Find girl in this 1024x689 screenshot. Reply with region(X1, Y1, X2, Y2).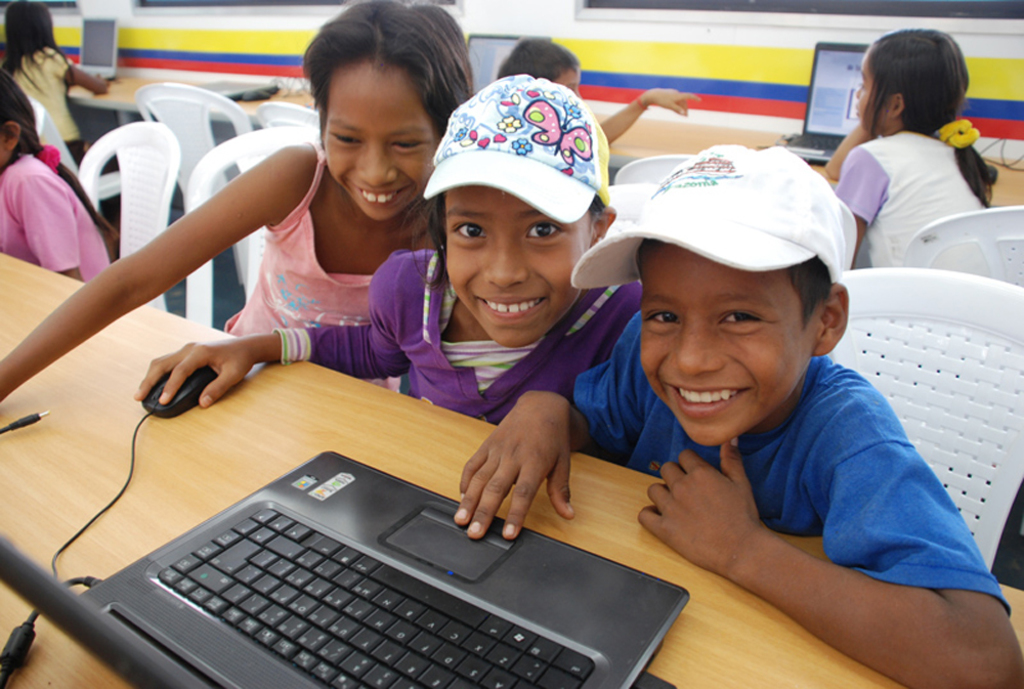
region(132, 70, 646, 425).
